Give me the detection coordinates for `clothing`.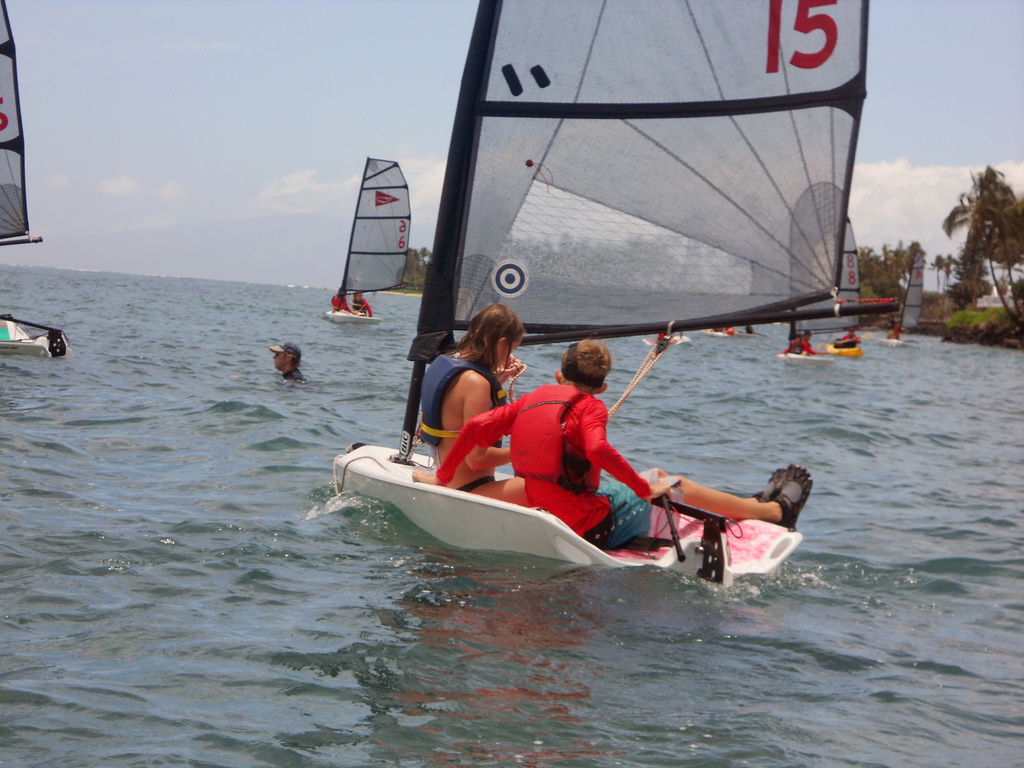
box=[353, 299, 369, 315].
